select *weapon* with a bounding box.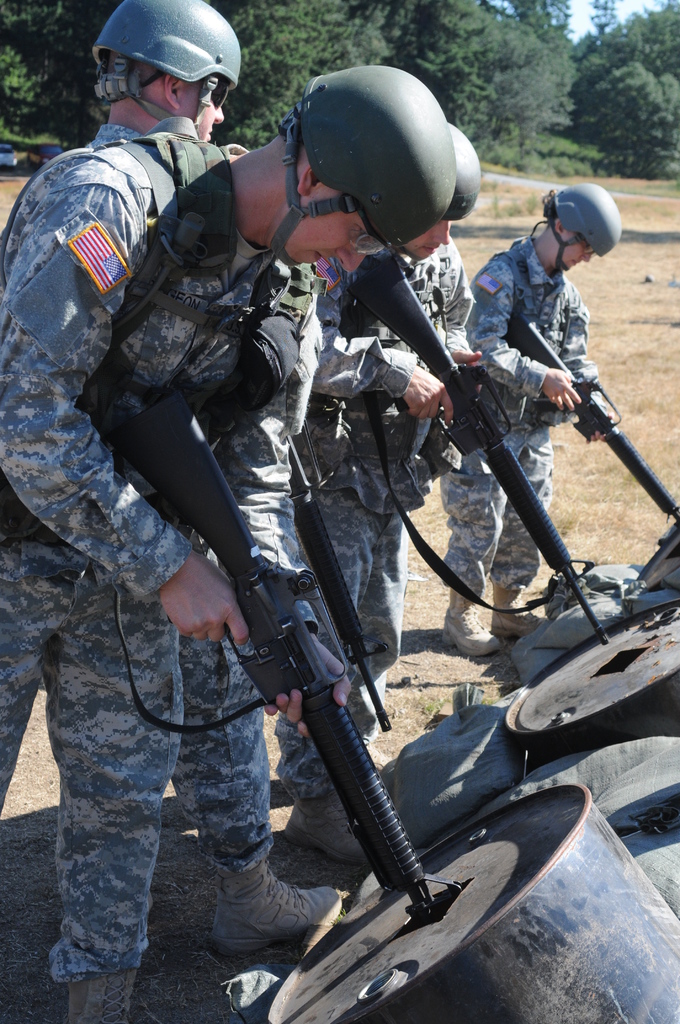
box(350, 239, 601, 664).
